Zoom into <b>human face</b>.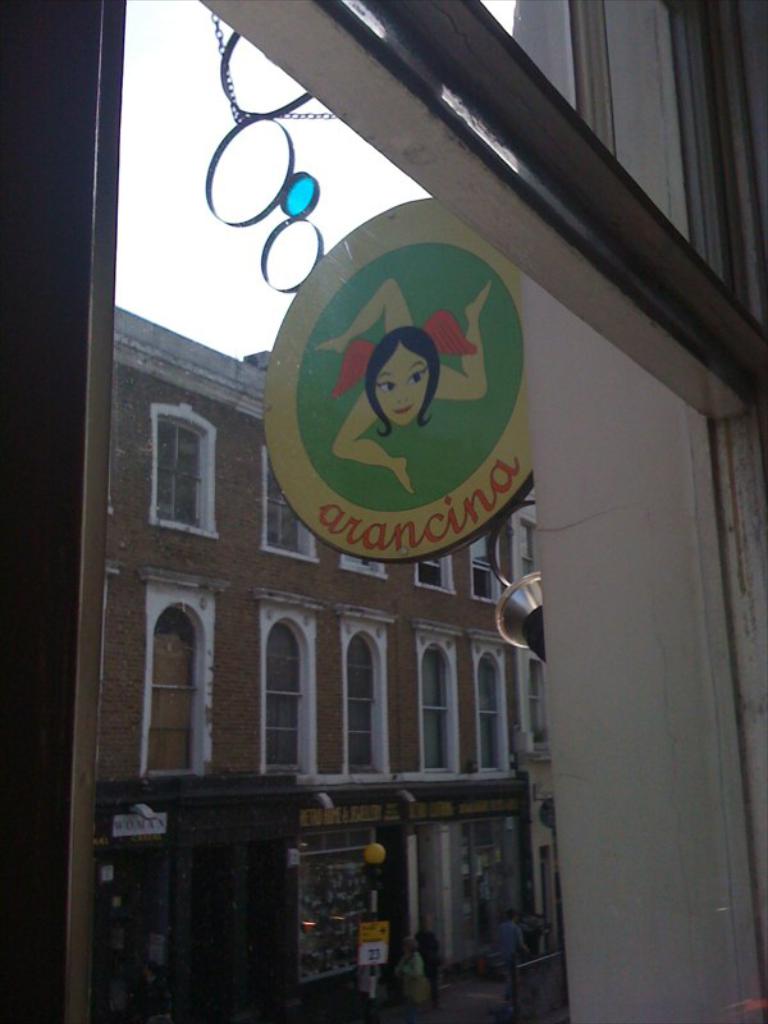
Zoom target: bbox(376, 346, 436, 421).
